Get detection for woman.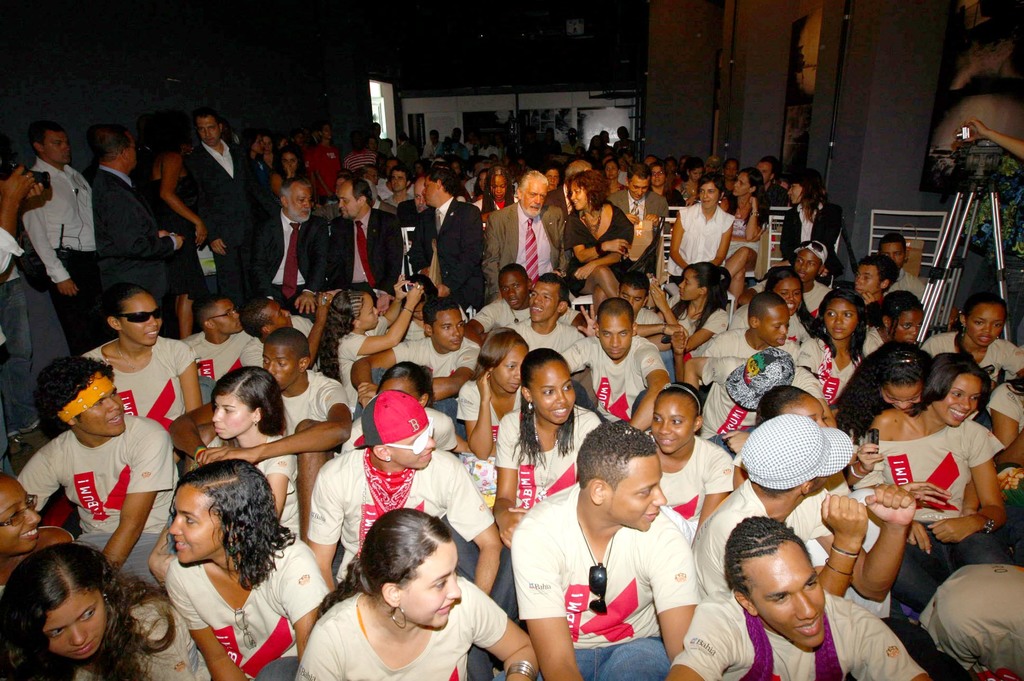
Detection: {"x1": 767, "y1": 262, "x2": 824, "y2": 348}.
